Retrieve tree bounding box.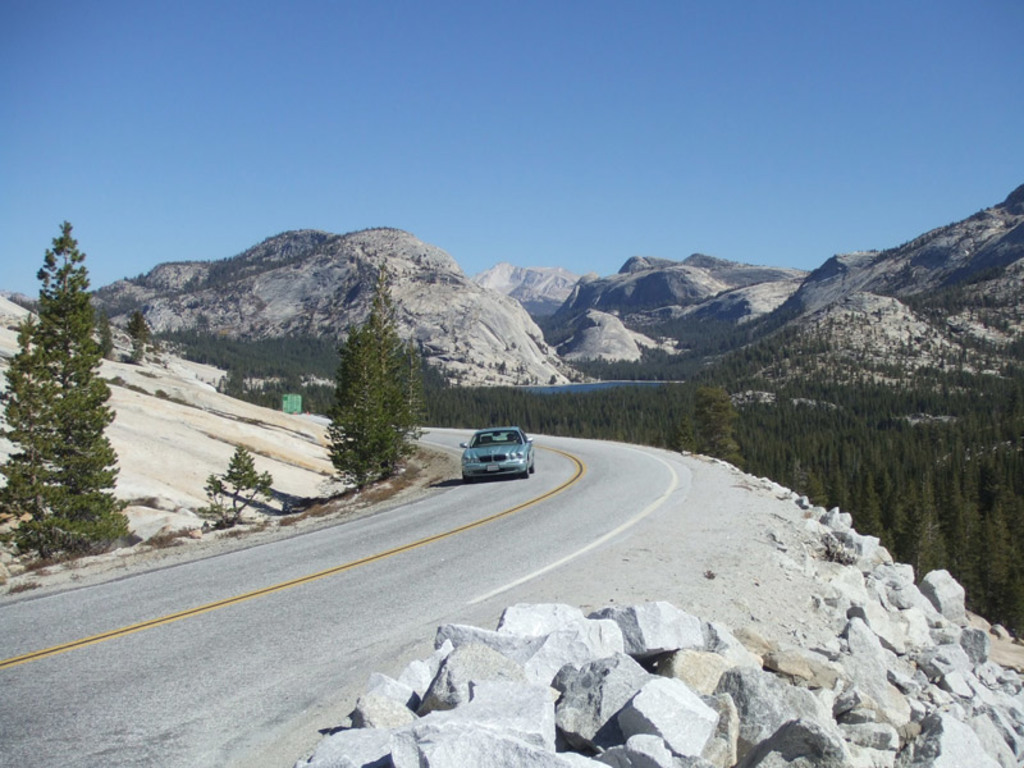
Bounding box: (left=131, top=182, right=1023, bottom=634).
